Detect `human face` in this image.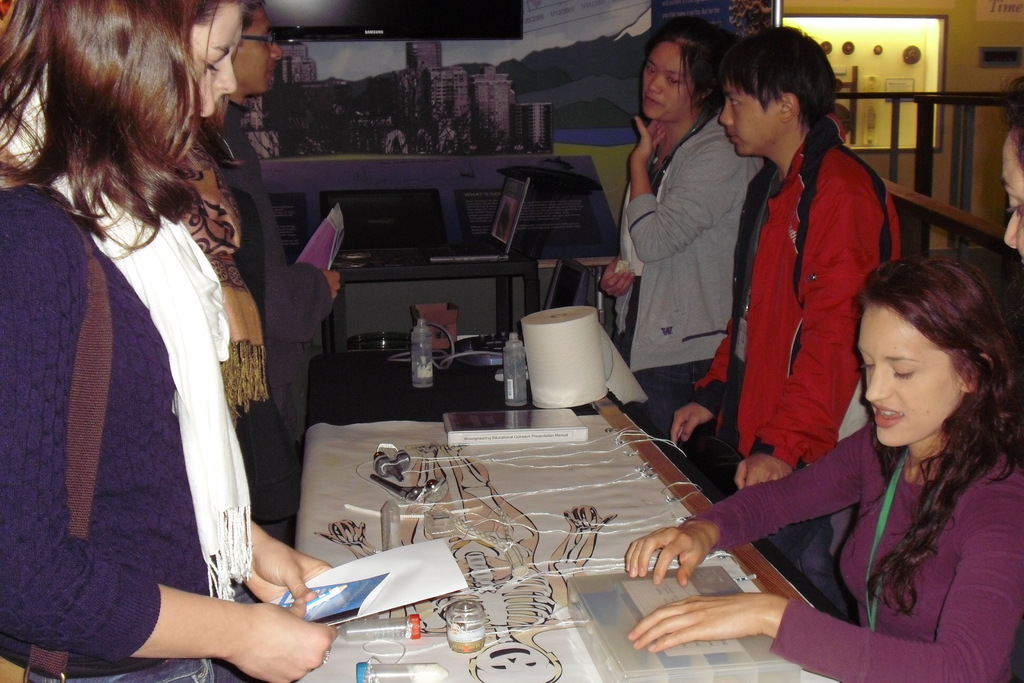
Detection: [left=639, top=42, right=696, bottom=117].
